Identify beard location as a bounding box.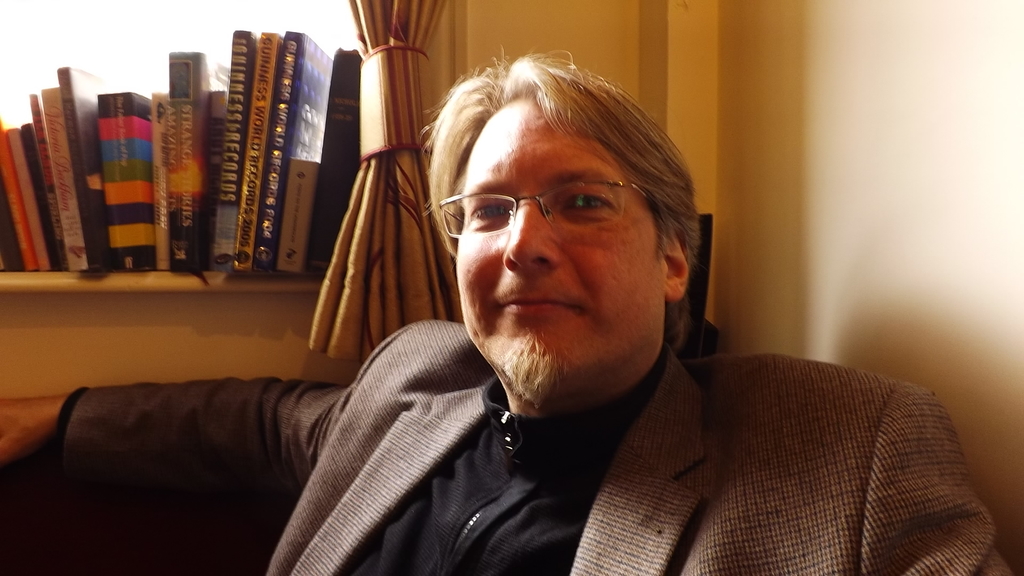
Rect(496, 328, 576, 409).
